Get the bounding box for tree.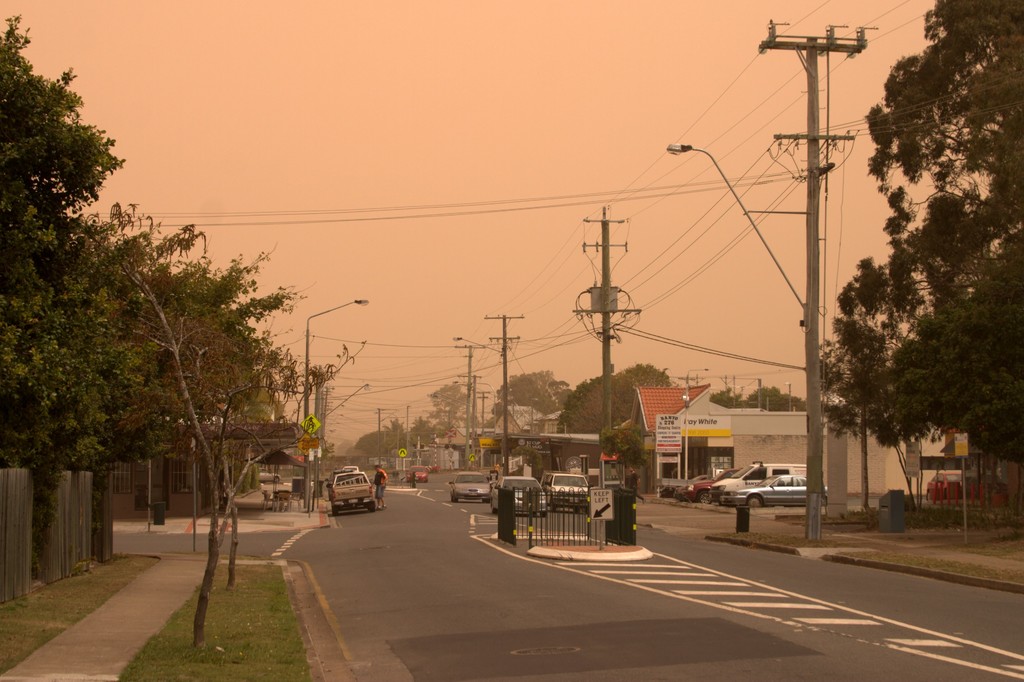
locate(812, 1, 1023, 460).
